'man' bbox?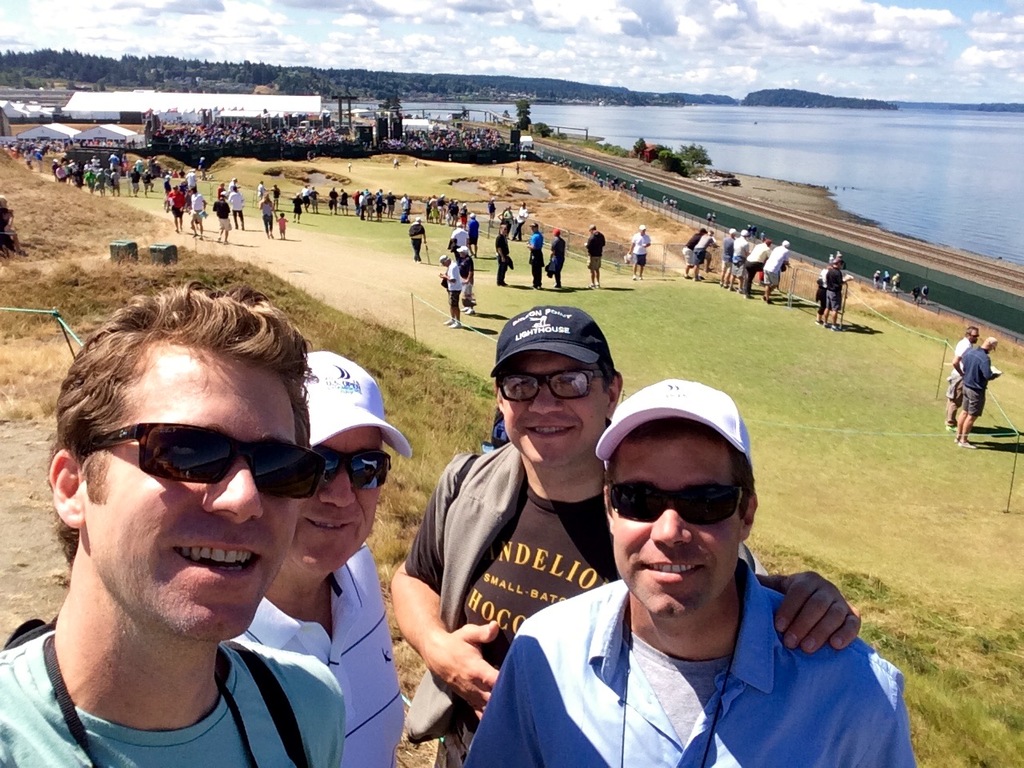
locate(736, 224, 750, 284)
